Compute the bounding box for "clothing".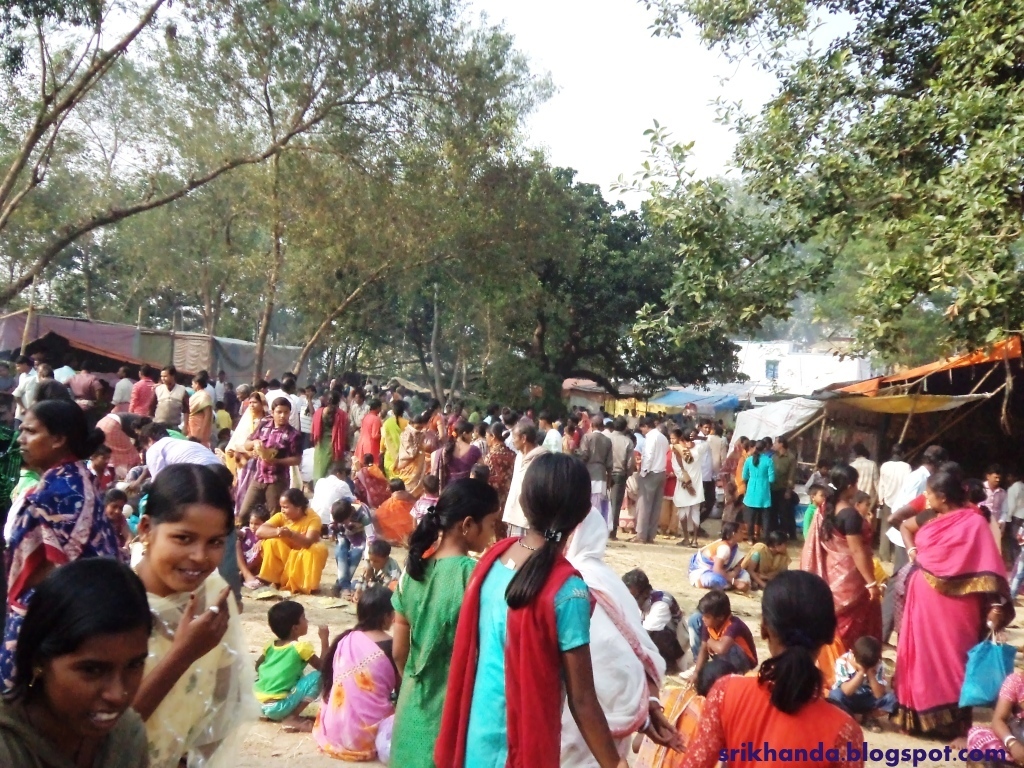
x1=698, y1=449, x2=717, y2=527.
